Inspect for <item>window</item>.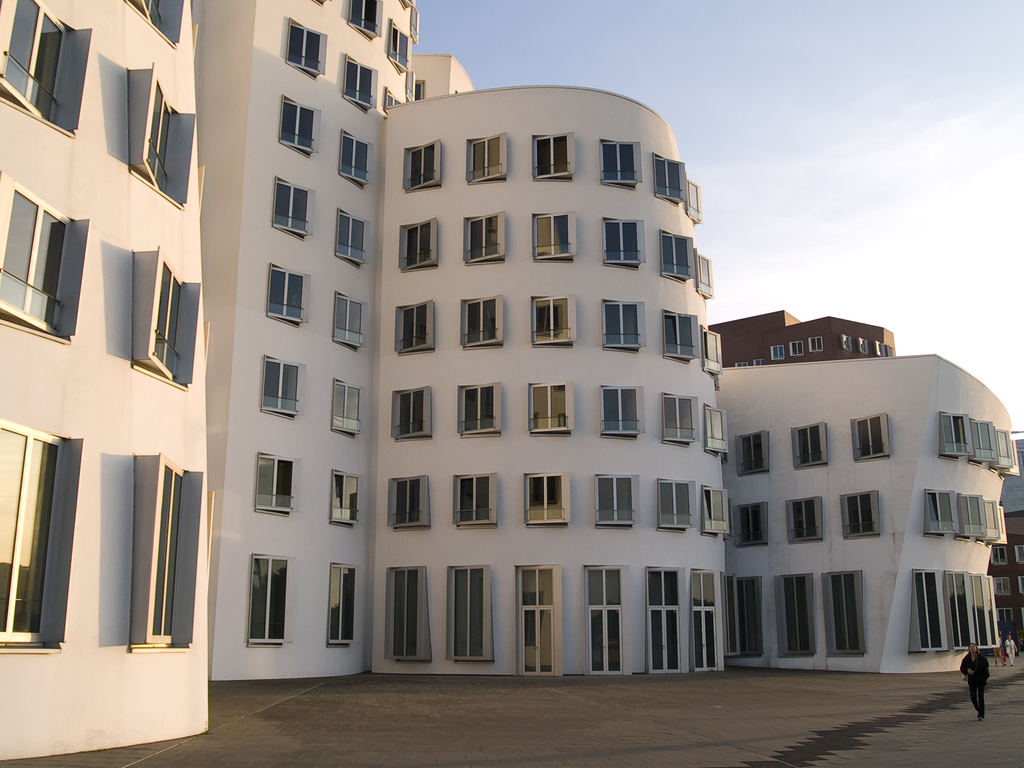
Inspection: rect(460, 386, 497, 437).
